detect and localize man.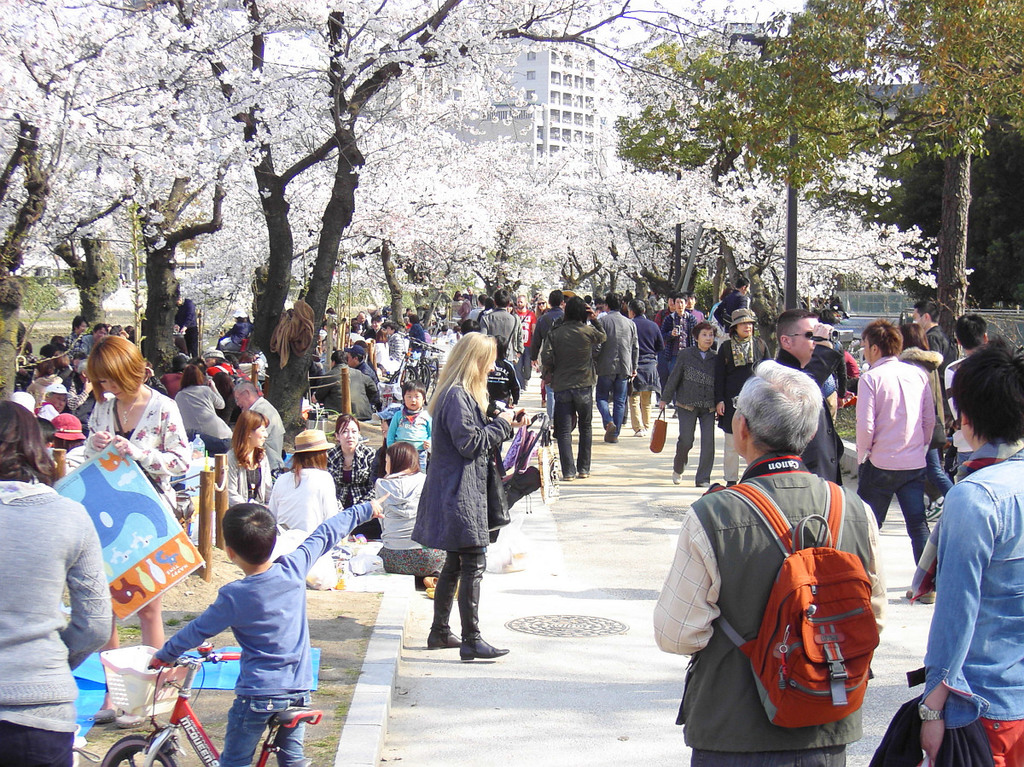
Localized at Rect(862, 323, 952, 548).
